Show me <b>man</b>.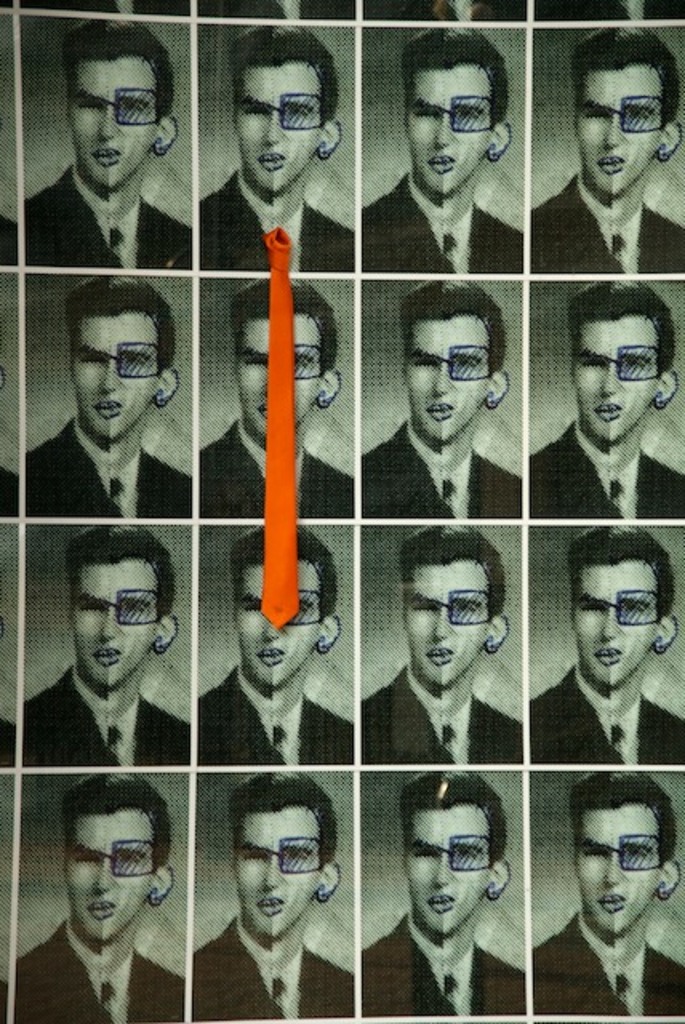
<b>man</b> is here: Rect(535, 0, 683, 22).
